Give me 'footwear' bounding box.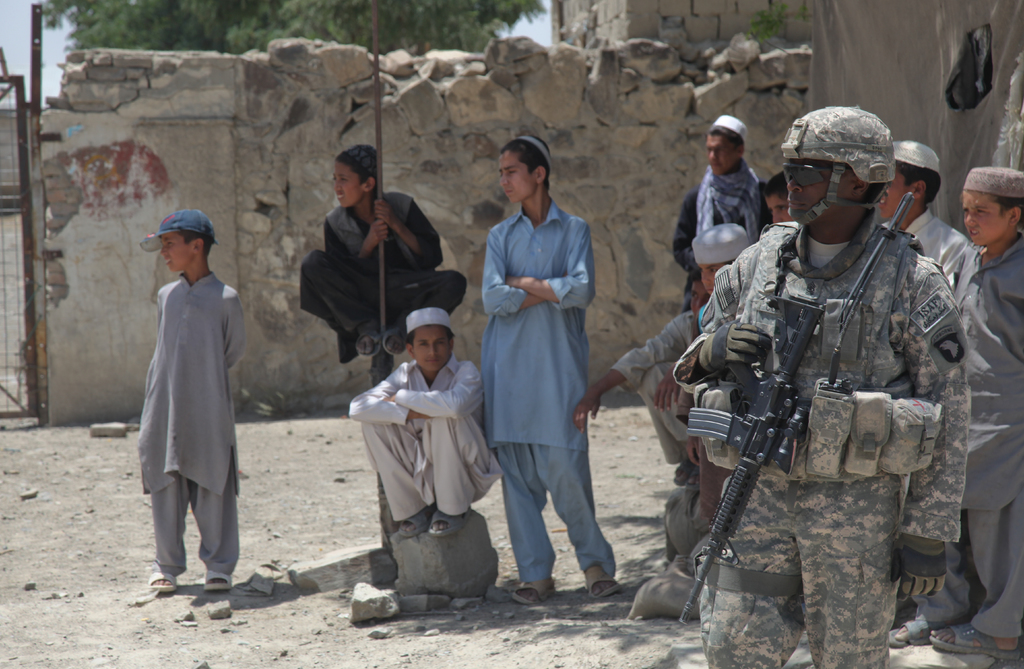
left=143, top=564, right=182, bottom=592.
